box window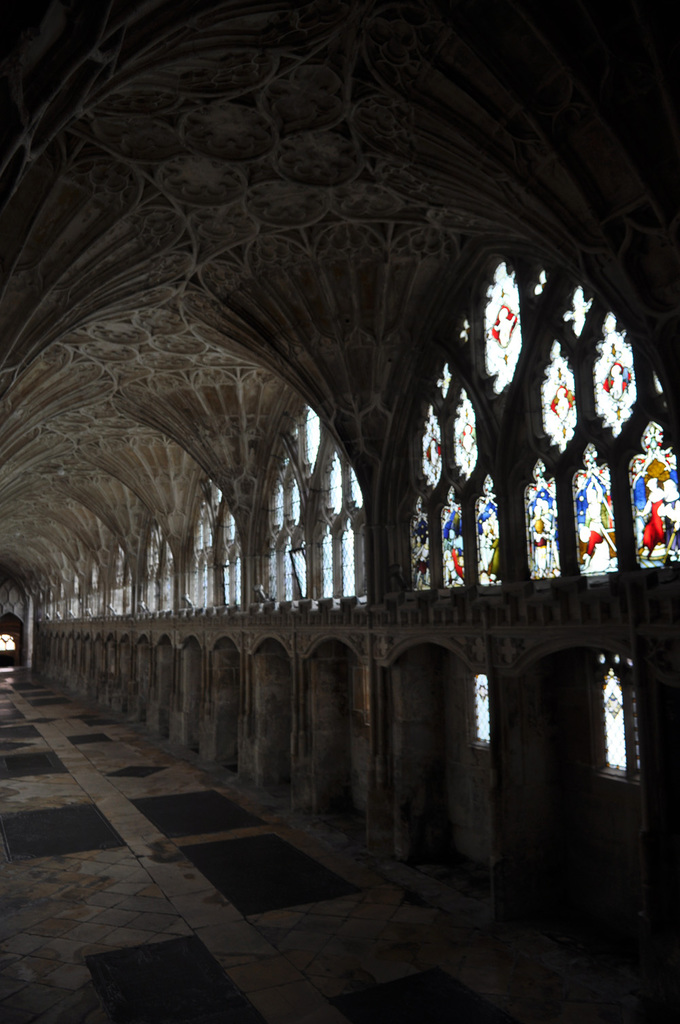
(476, 675, 490, 746)
